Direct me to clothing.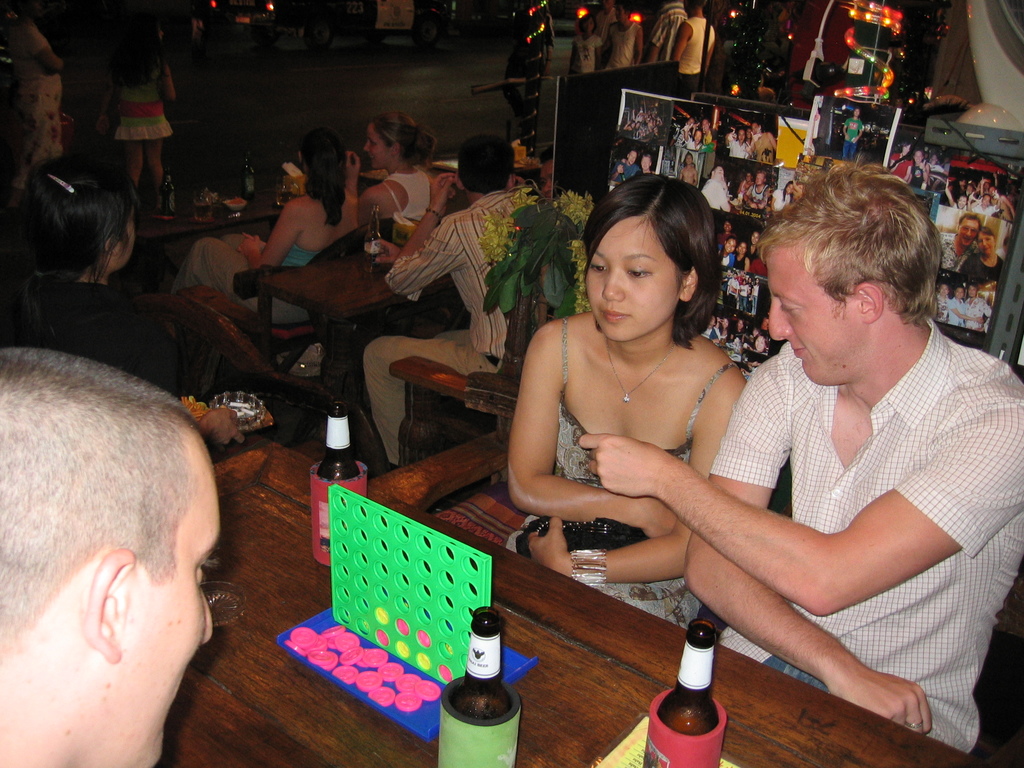
Direction: 595, 22, 642, 83.
